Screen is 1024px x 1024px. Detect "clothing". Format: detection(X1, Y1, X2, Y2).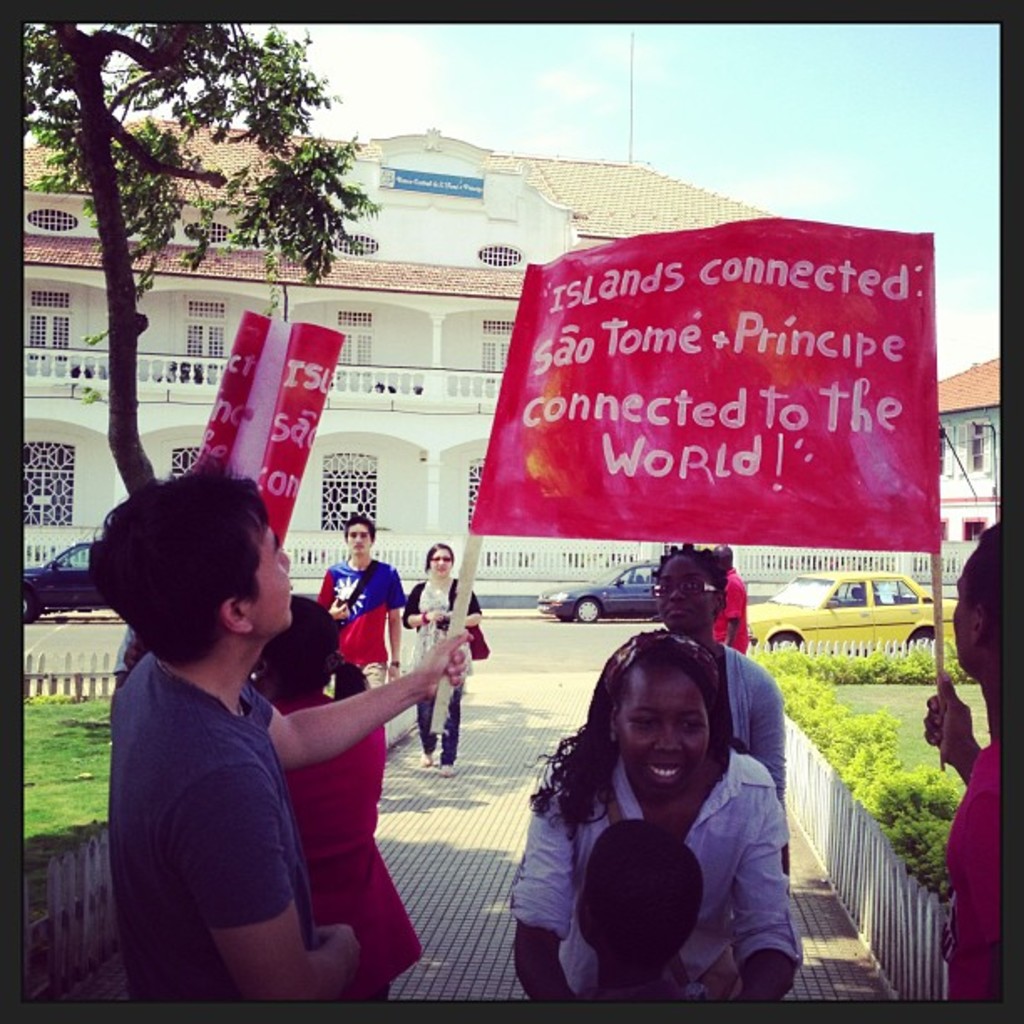
detection(515, 696, 822, 999).
